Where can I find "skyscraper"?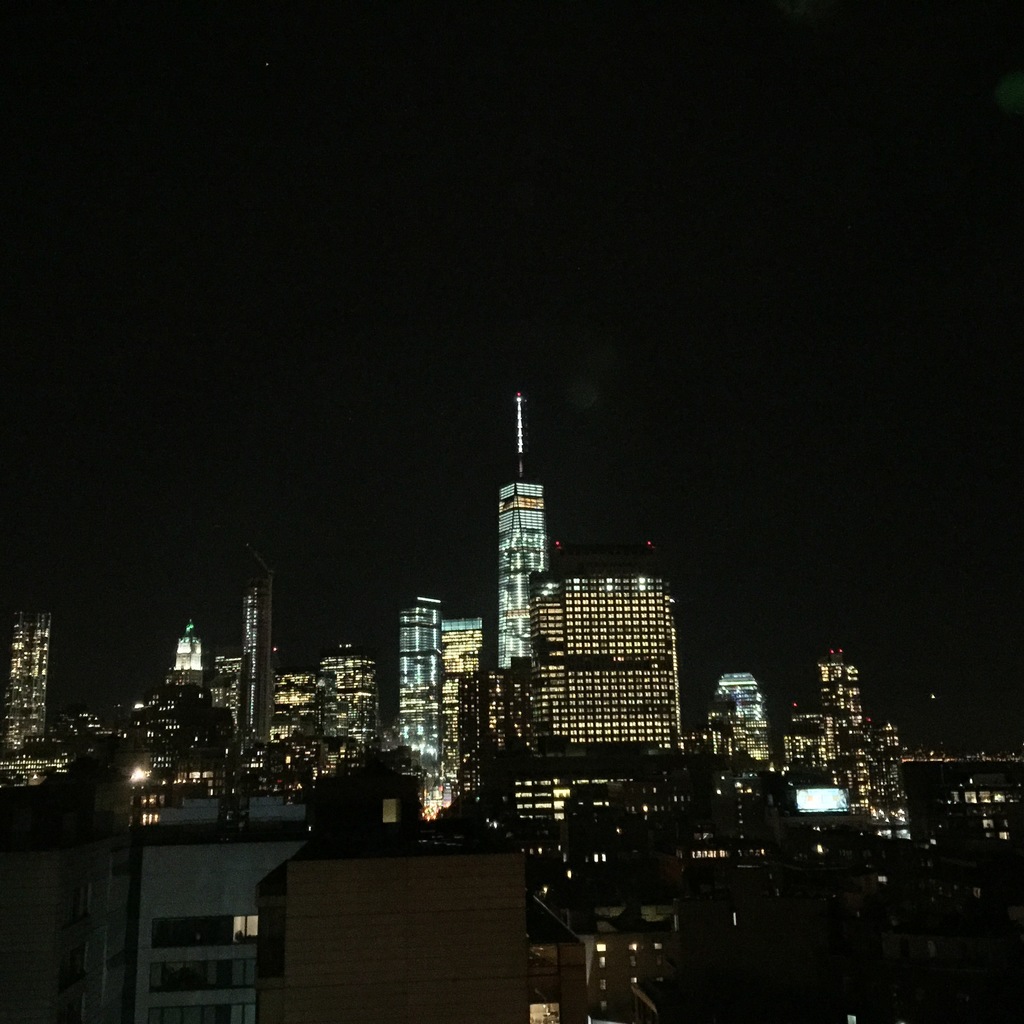
You can find it at pyautogui.locateOnScreen(1, 605, 49, 783).
